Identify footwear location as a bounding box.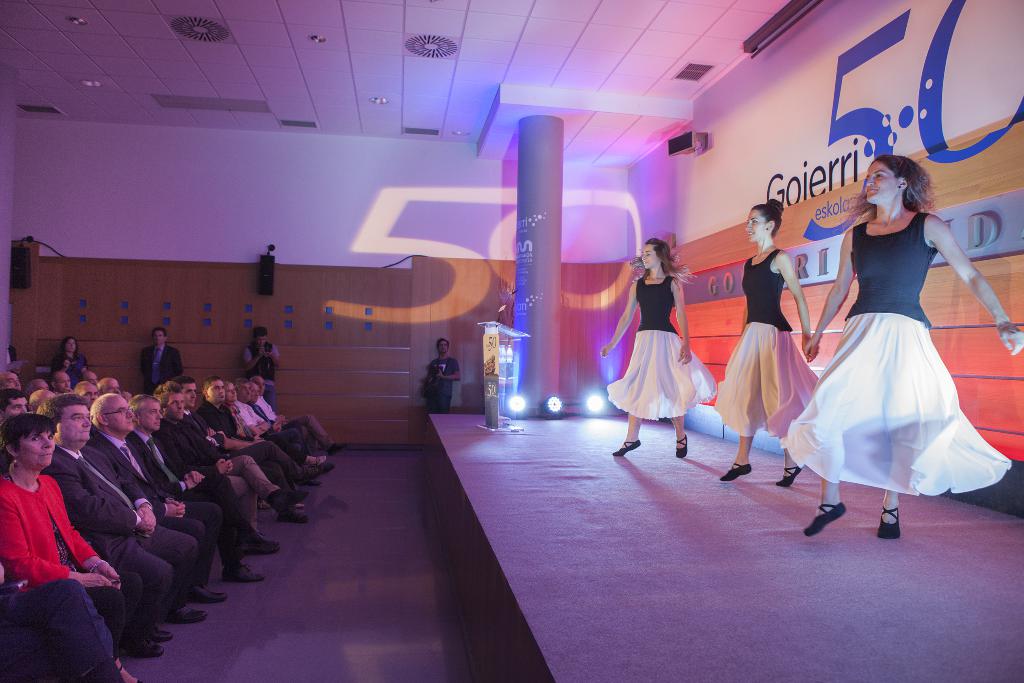
301,456,326,472.
